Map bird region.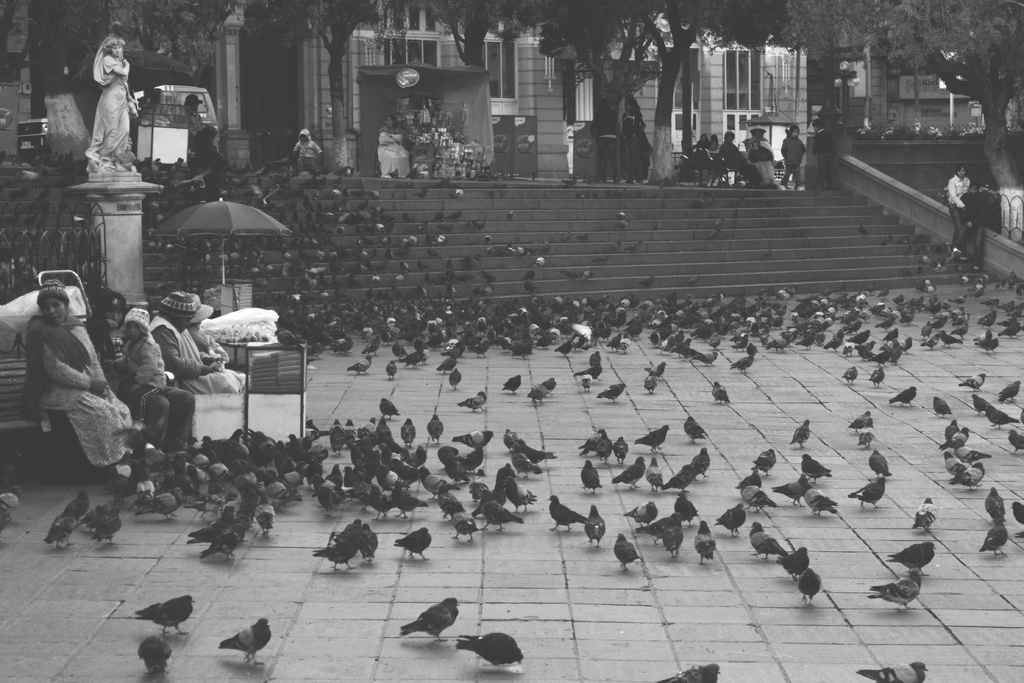
Mapped to bbox(459, 393, 488, 413).
